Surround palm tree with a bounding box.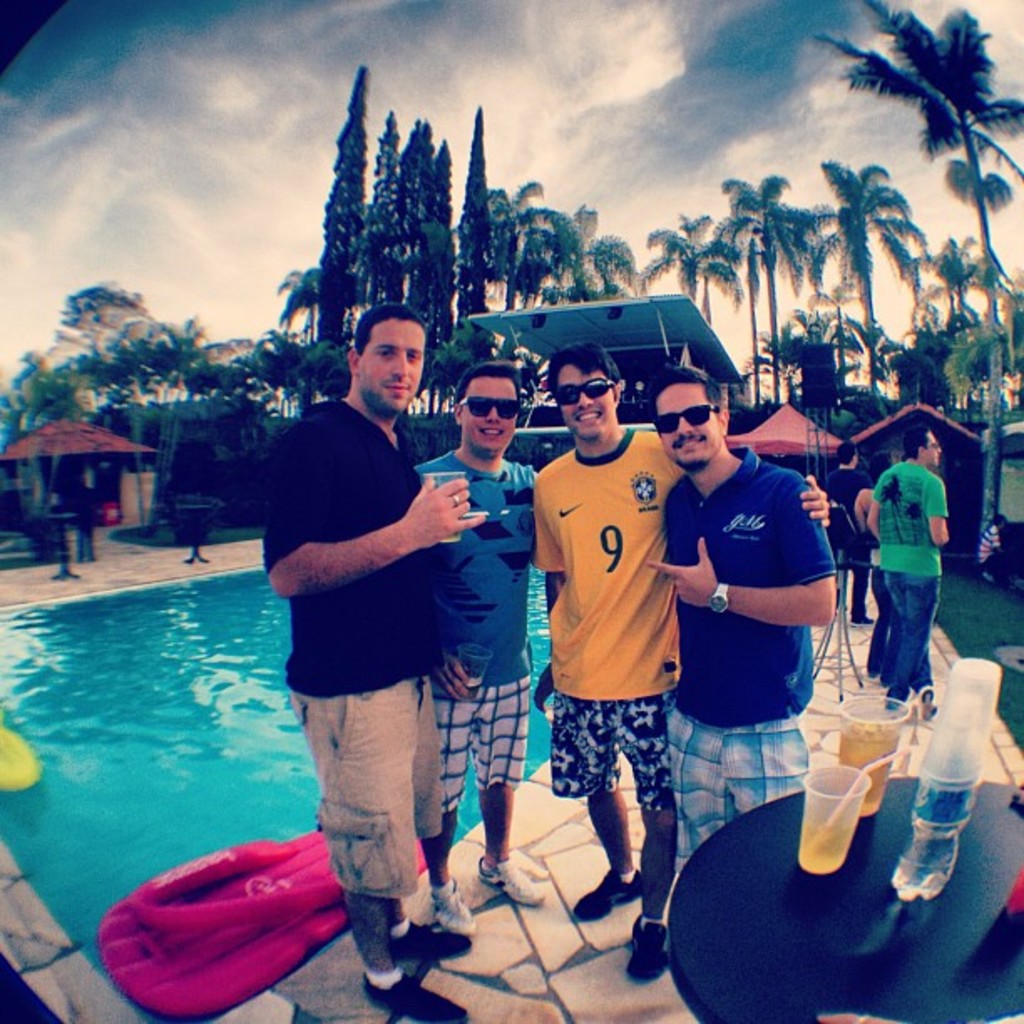
box(131, 323, 228, 410).
